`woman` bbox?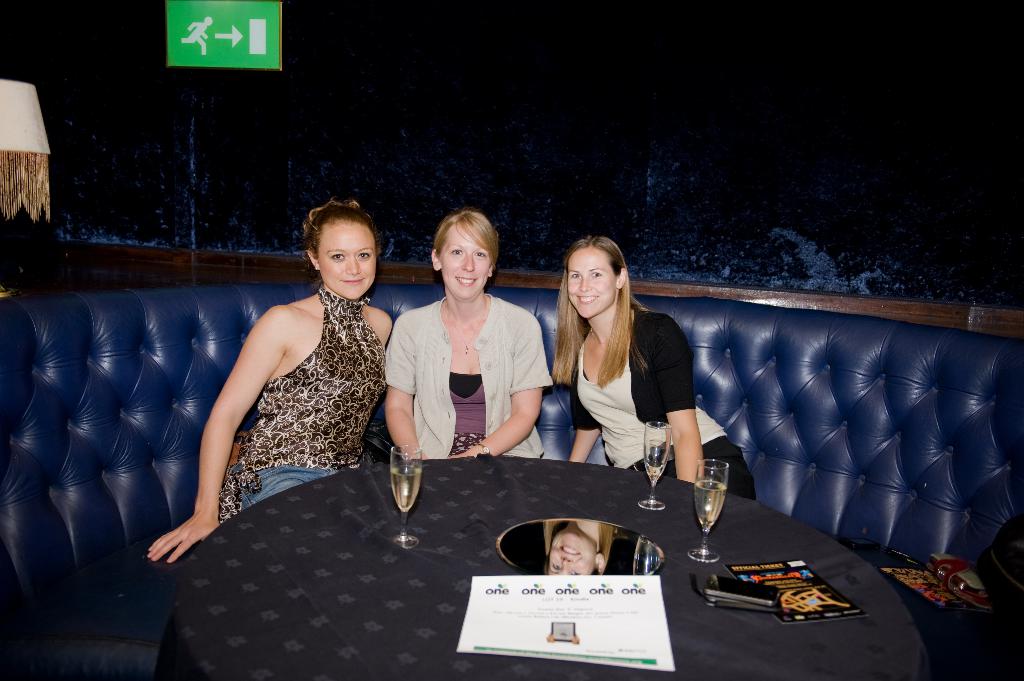
pyautogui.locateOnScreen(544, 246, 702, 512)
